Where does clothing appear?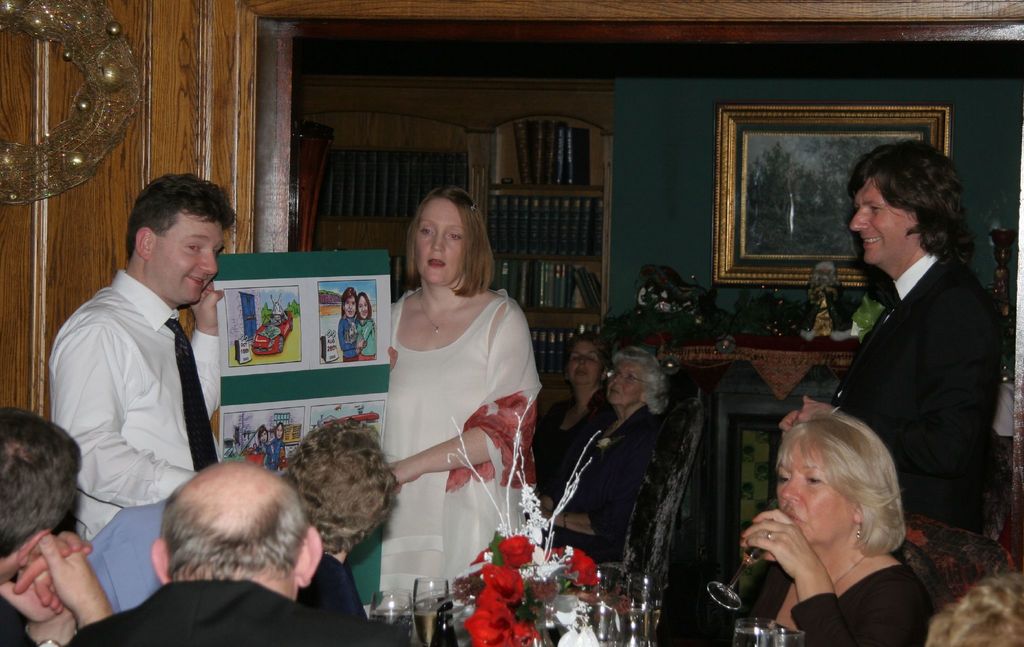
Appears at [707,548,930,646].
